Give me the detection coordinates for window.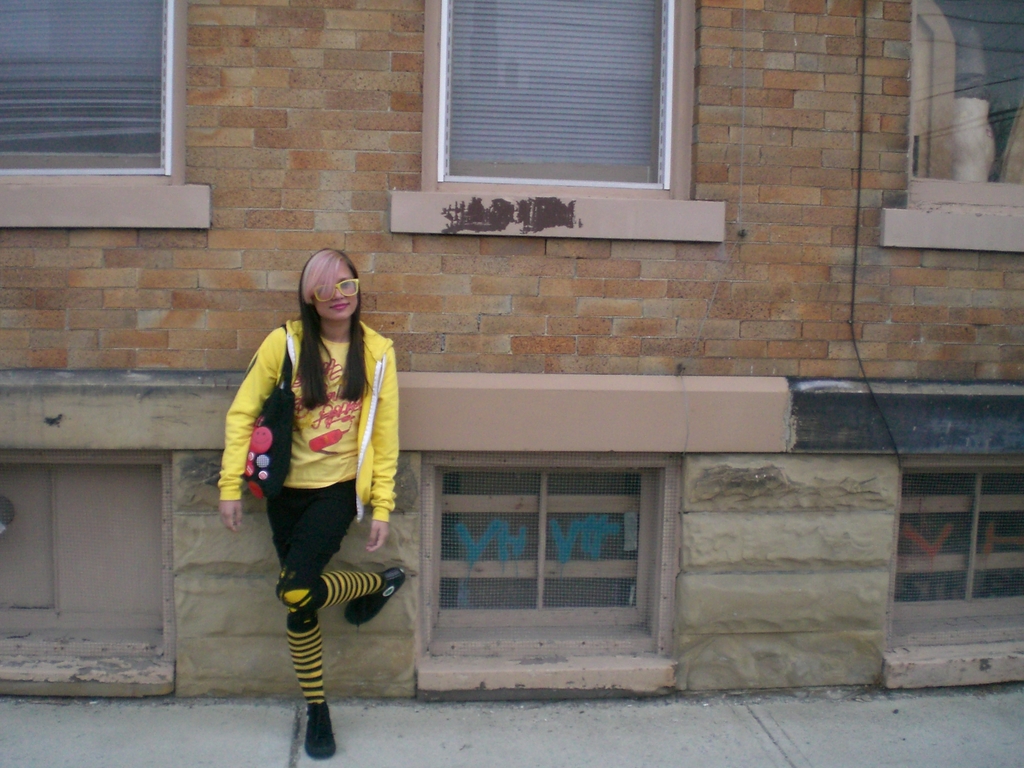
<bbox>386, 0, 724, 244</bbox>.
